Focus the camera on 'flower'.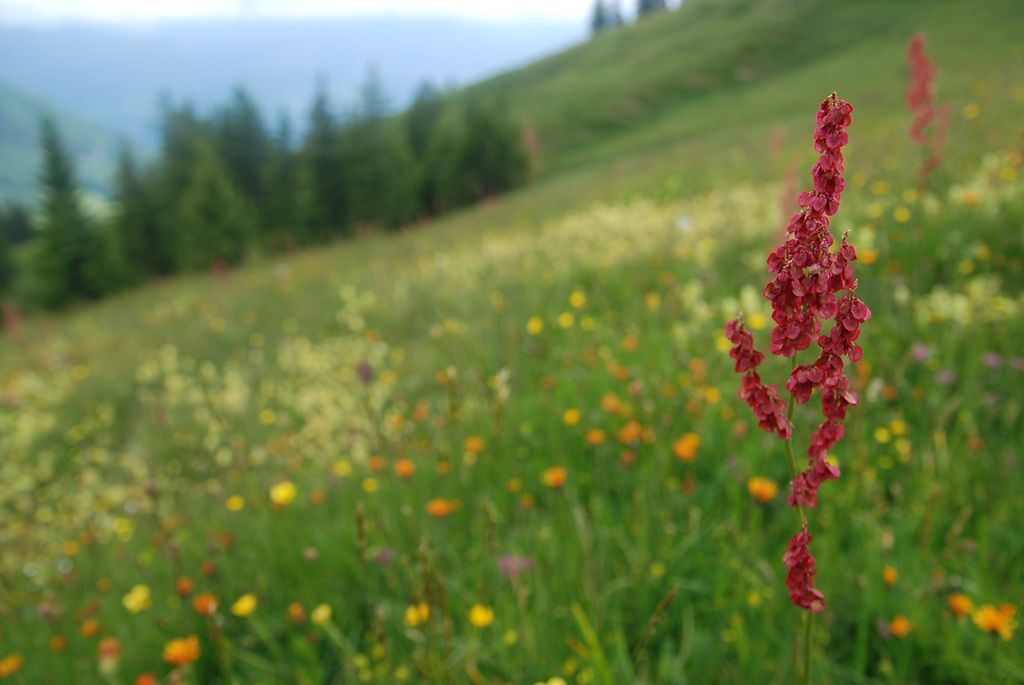
Focus region: {"x1": 401, "y1": 607, "x2": 427, "y2": 620}.
